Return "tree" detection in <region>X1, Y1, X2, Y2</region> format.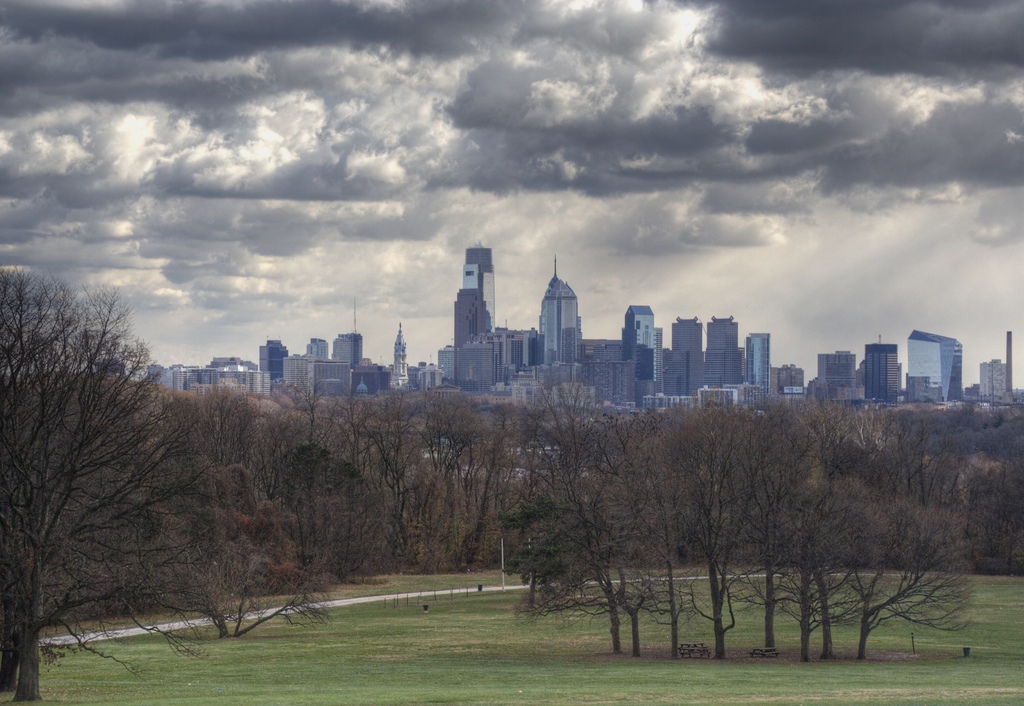
<region>19, 235, 228, 652</region>.
